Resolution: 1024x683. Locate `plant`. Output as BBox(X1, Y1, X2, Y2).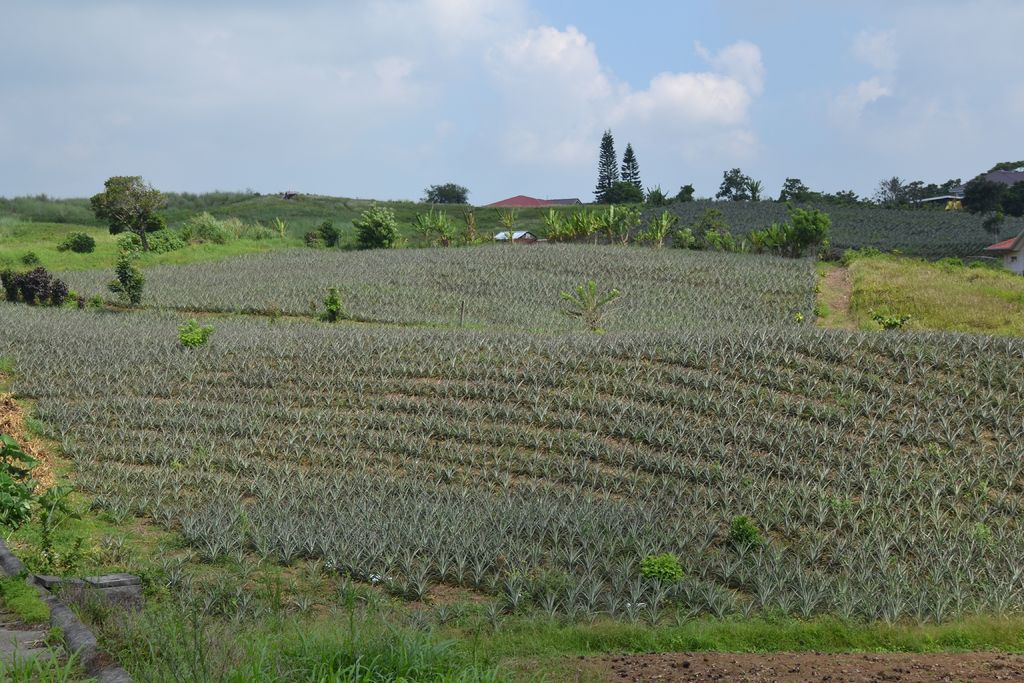
BBox(2, 434, 43, 548).
